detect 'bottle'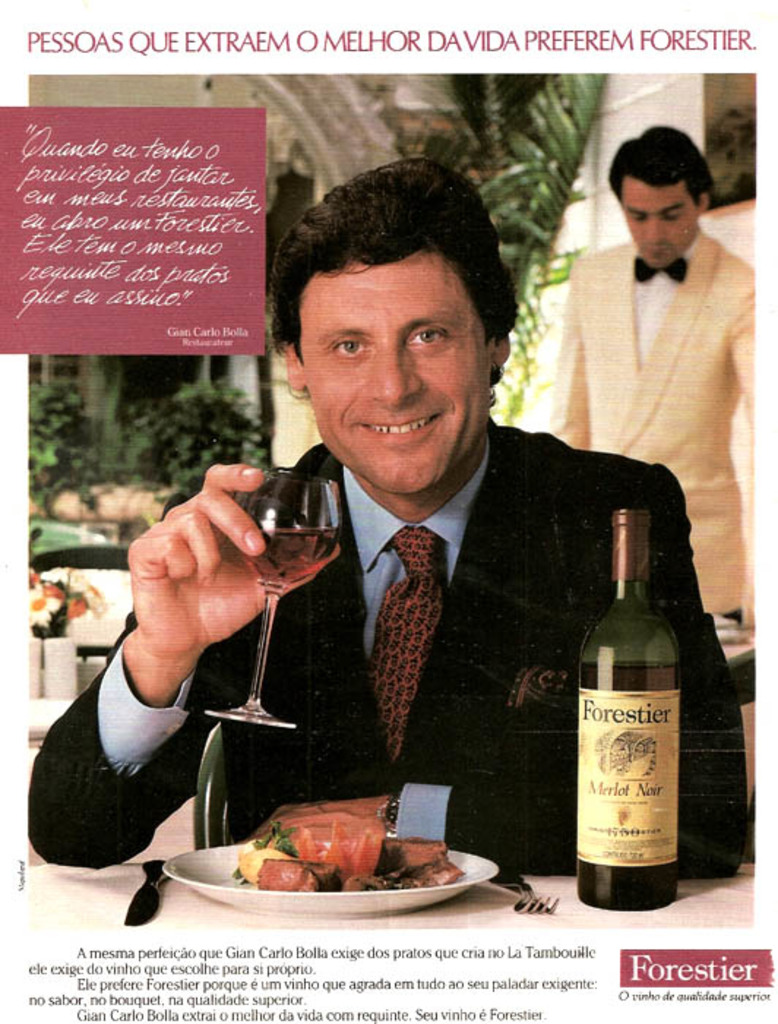
570 503 684 913
